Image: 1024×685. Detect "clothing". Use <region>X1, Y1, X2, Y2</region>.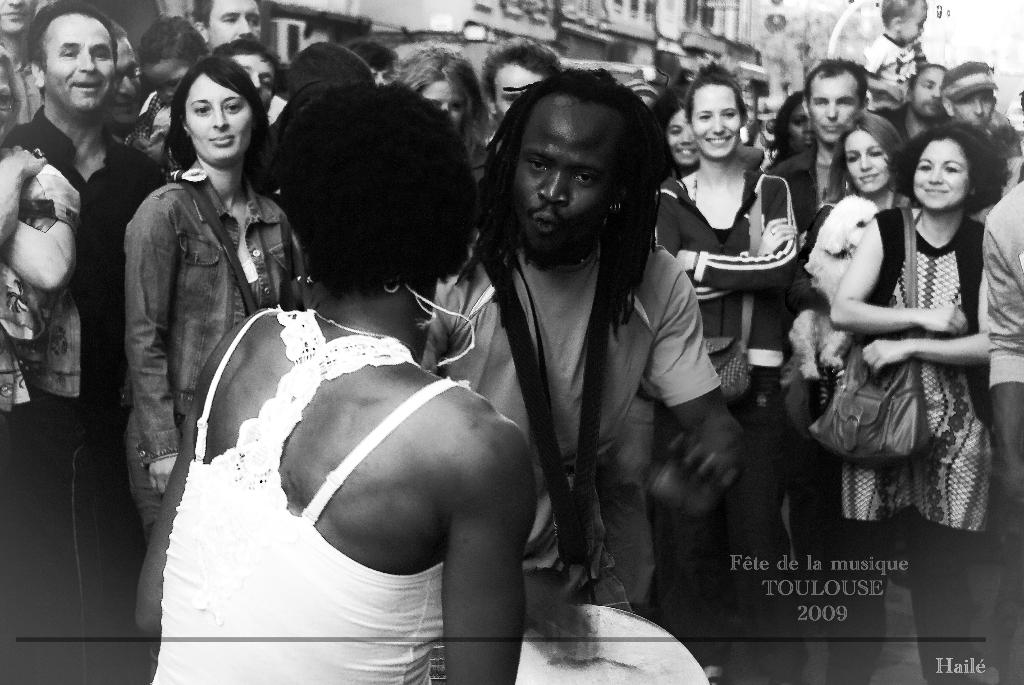
<region>879, 97, 950, 143</region>.
